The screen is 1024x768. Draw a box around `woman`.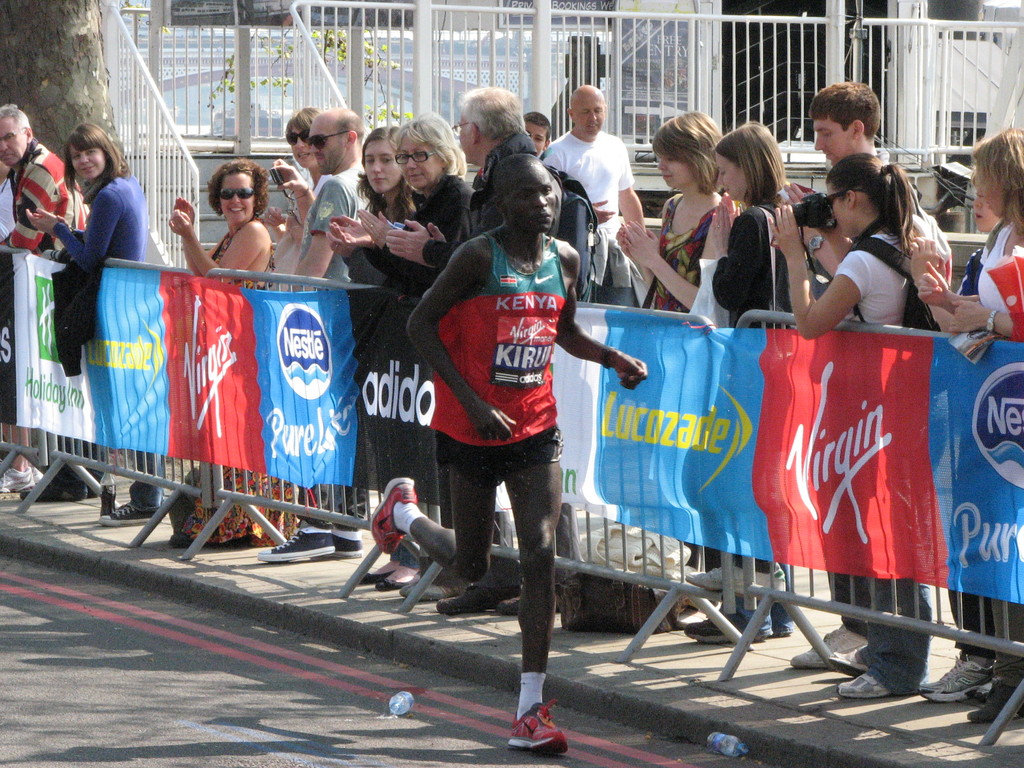
pyautogui.locateOnScreen(377, 107, 479, 603).
